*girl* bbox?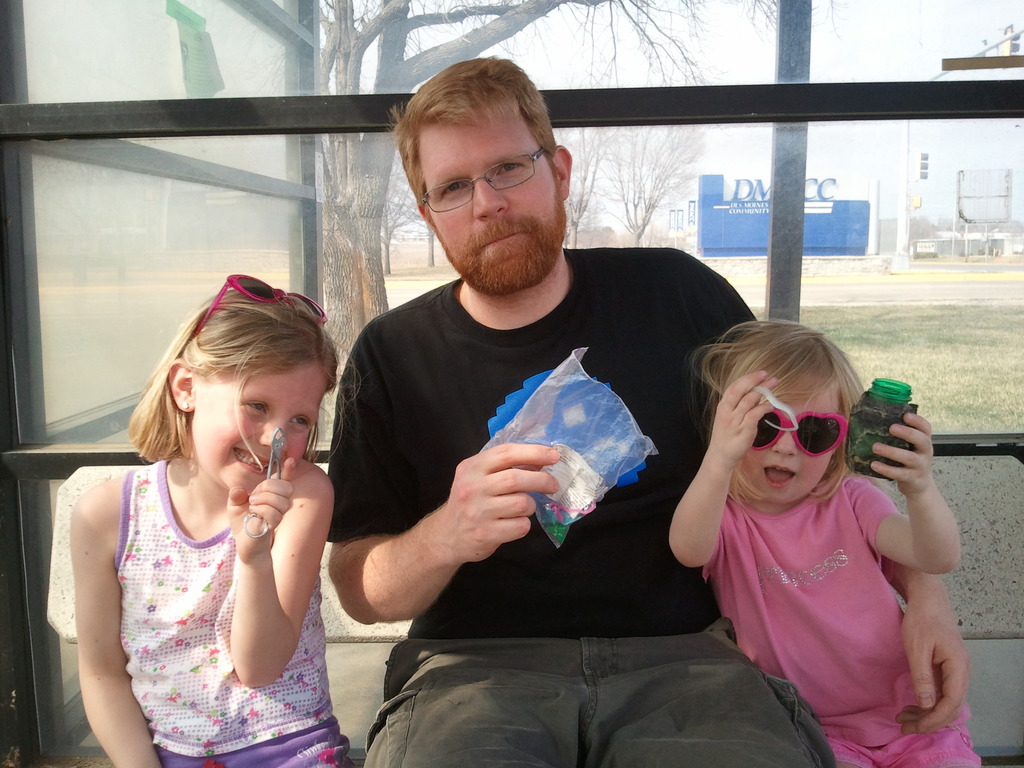
<box>664,324,982,766</box>
